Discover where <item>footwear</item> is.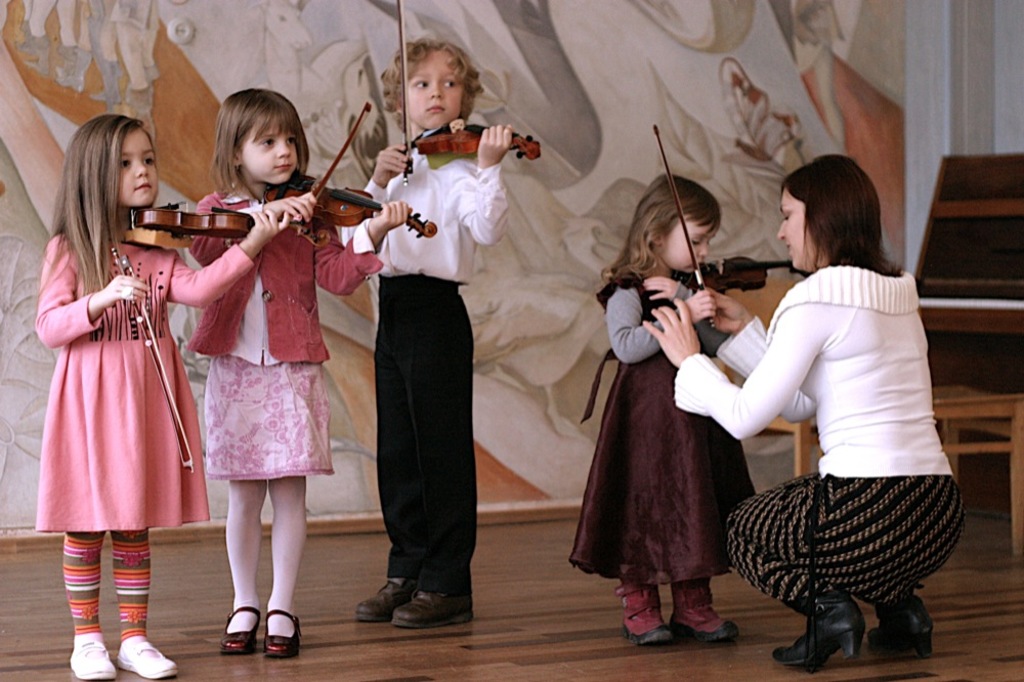
Discovered at x1=860 y1=595 x2=934 y2=659.
